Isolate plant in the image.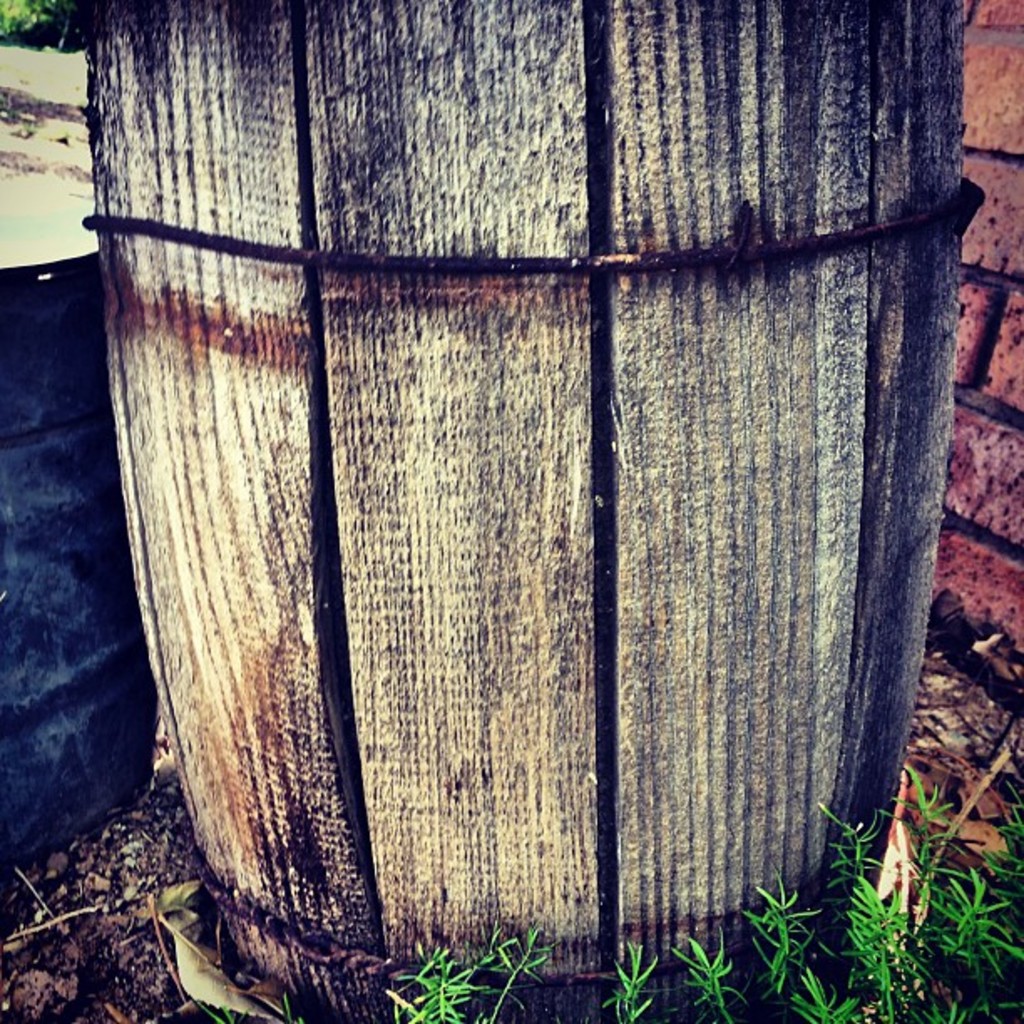
Isolated region: {"x1": 278, "y1": 989, "x2": 305, "y2": 1022}.
